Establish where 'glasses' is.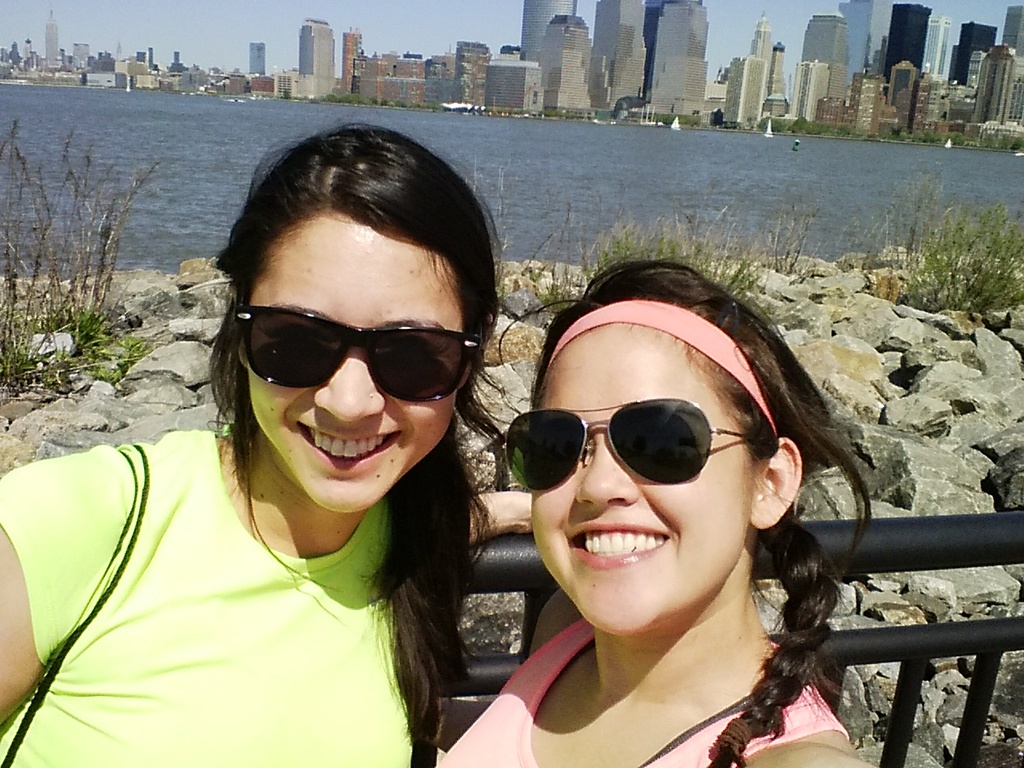
Established at box(216, 295, 486, 404).
